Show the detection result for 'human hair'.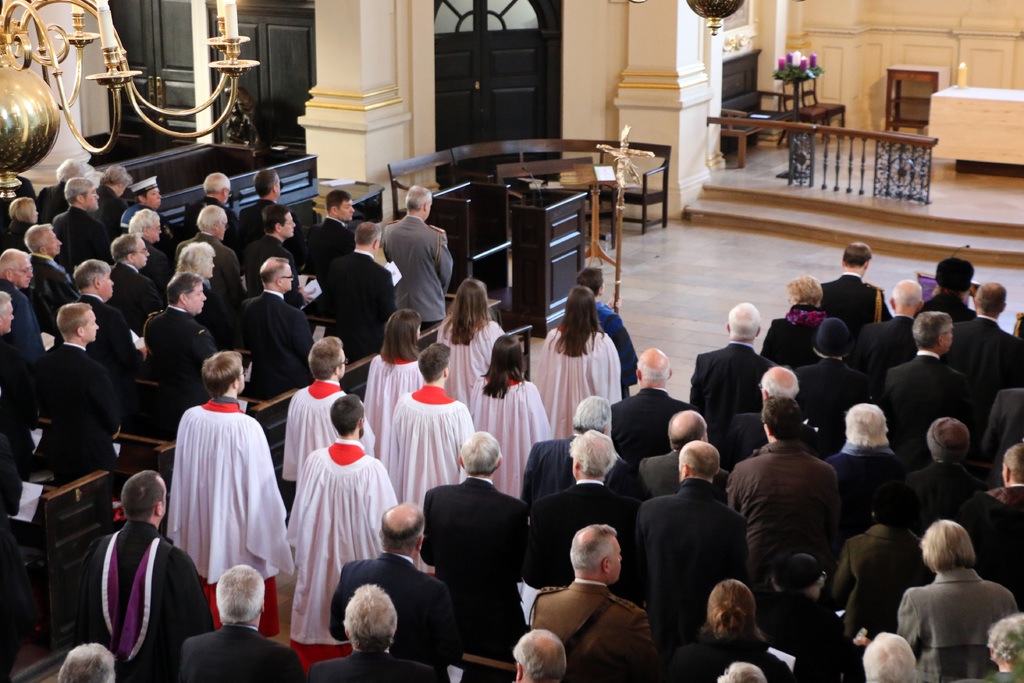
56, 158, 94, 183.
